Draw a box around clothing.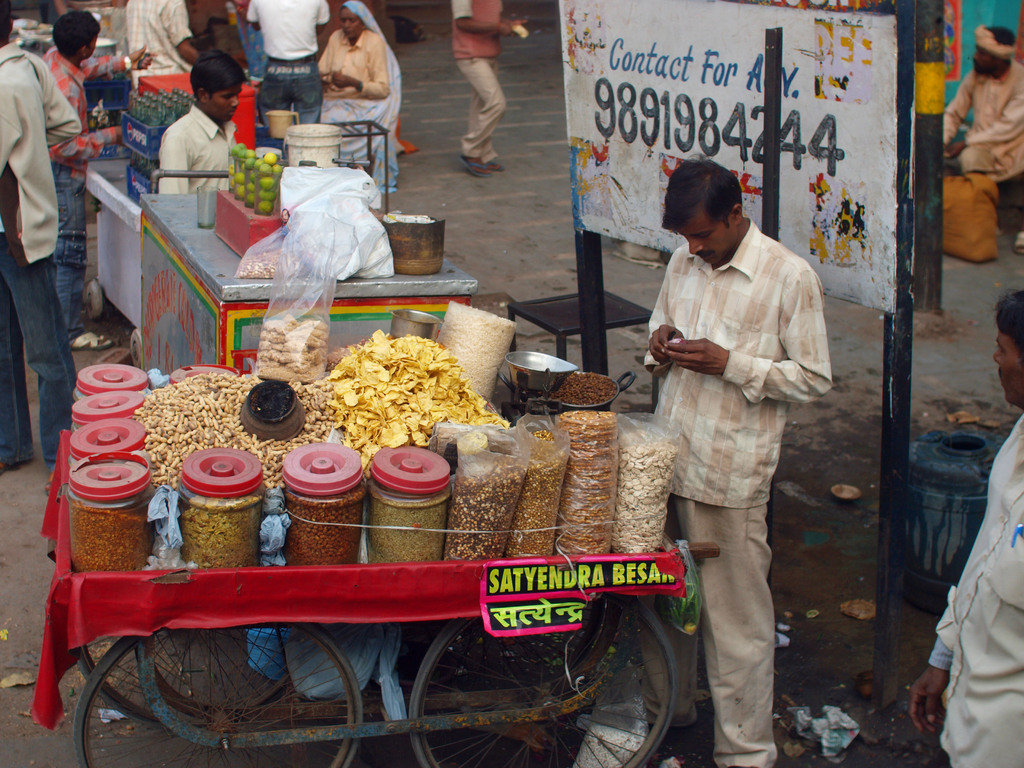
[945,59,1023,191].
